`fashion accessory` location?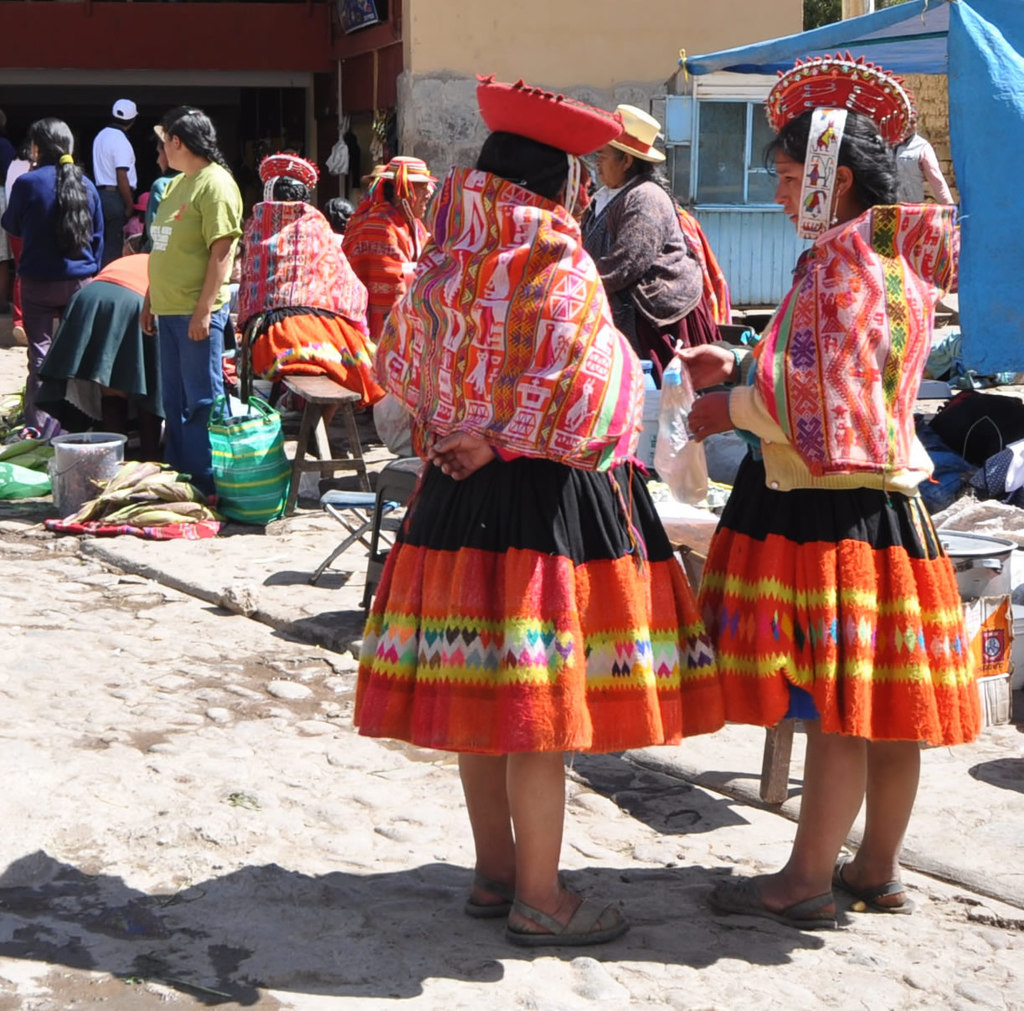
BBox(504, 898, 633, 947)
